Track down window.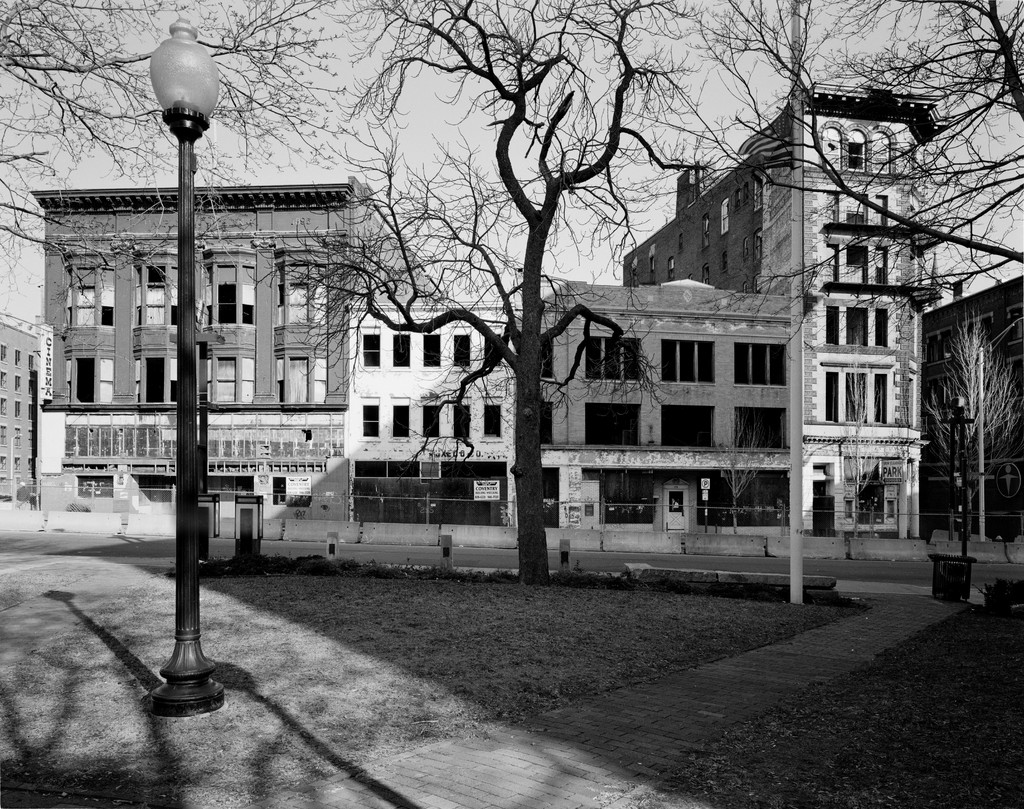
Tracked to {"left": 876, "top": 315, "right": 886, "bottom": 348}.
